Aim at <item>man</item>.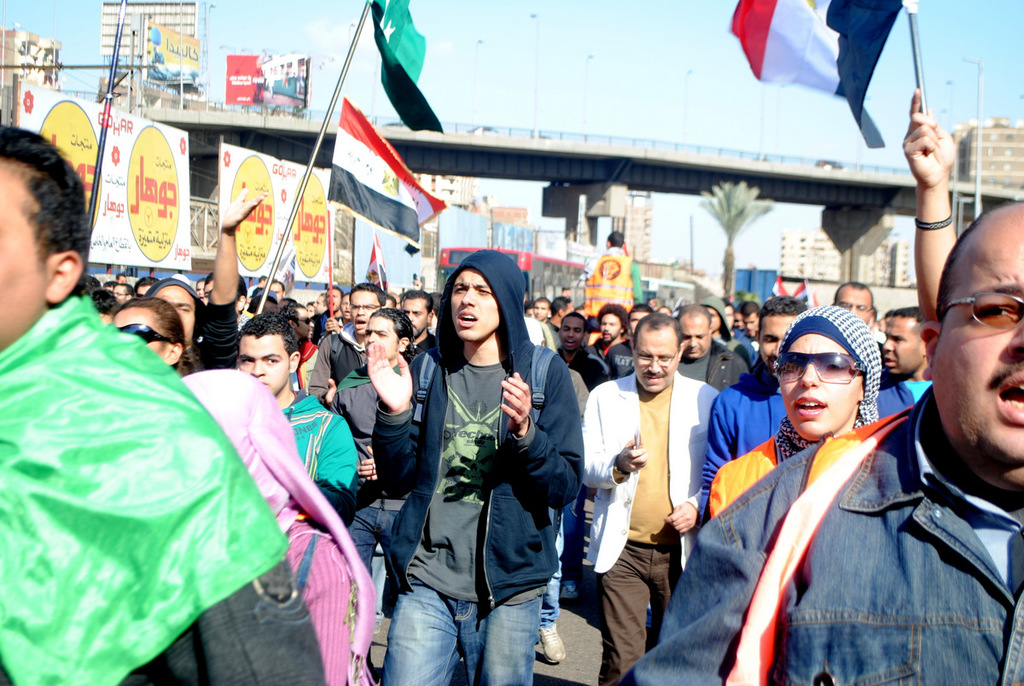
Aimed at {"x1": 591, "y1": 291, "x2": 619, "y2": 369}.
